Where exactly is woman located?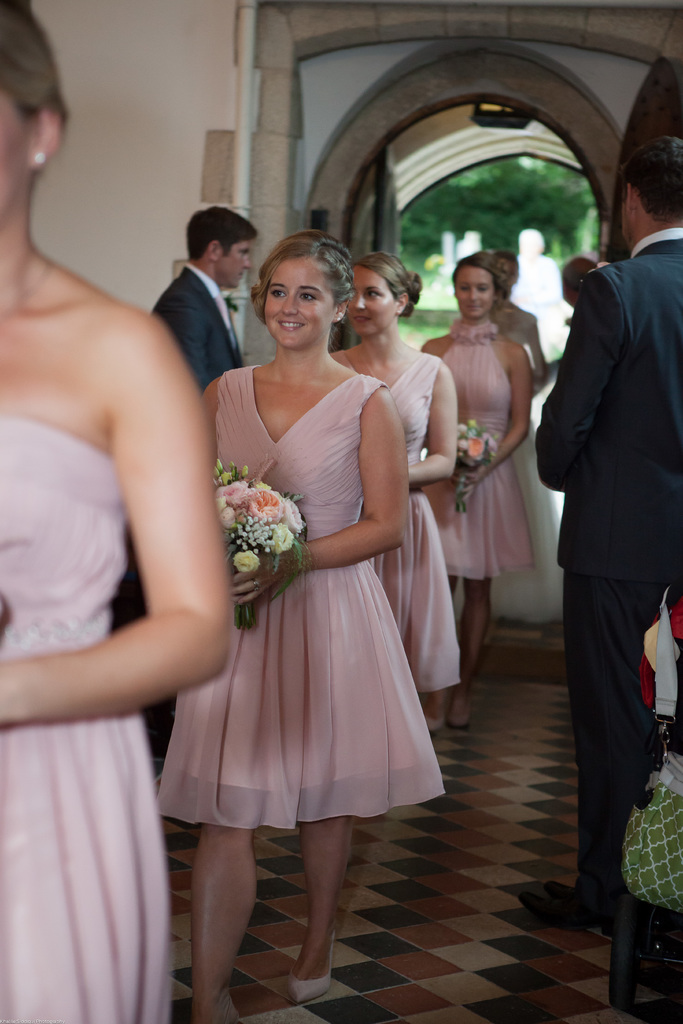
Its bounding box is bbox(0, 0, 176, 1023).
